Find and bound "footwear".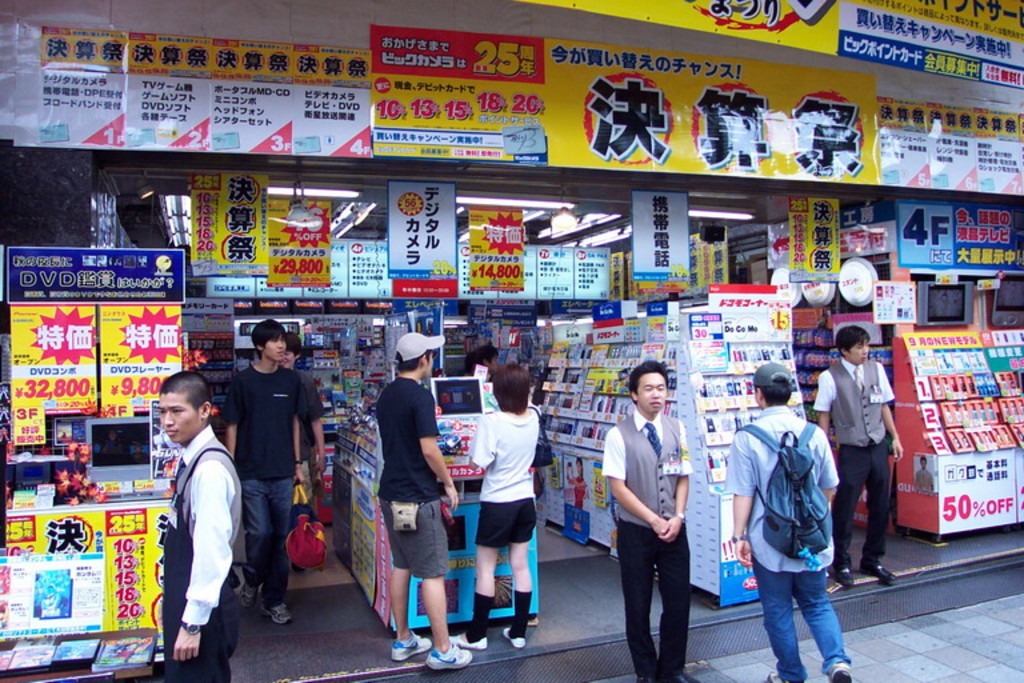
Bound: [761, 670, 801, 682].
